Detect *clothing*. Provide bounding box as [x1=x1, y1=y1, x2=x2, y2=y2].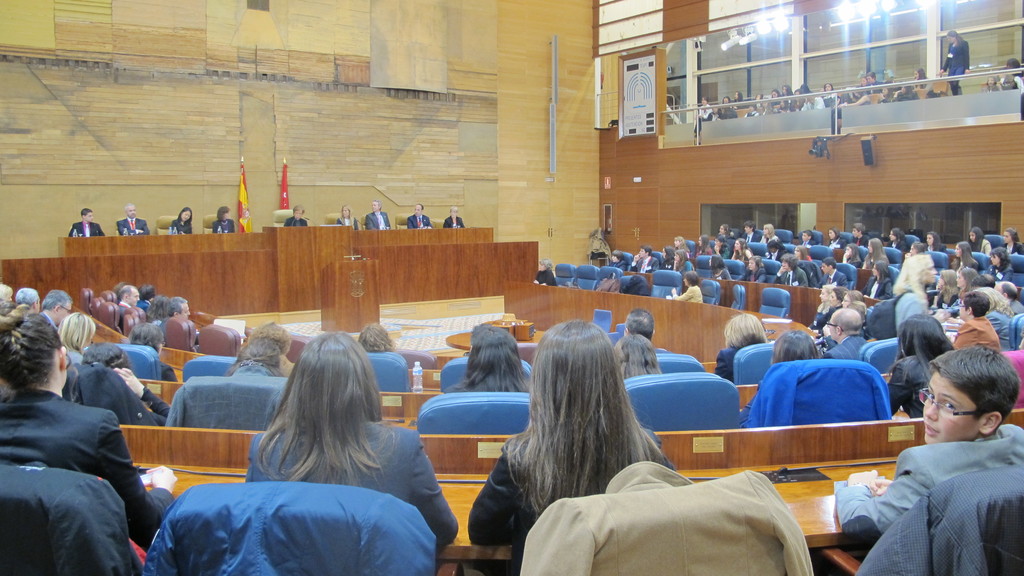
[x1=534, y1=272, x2=557, y2=284].
